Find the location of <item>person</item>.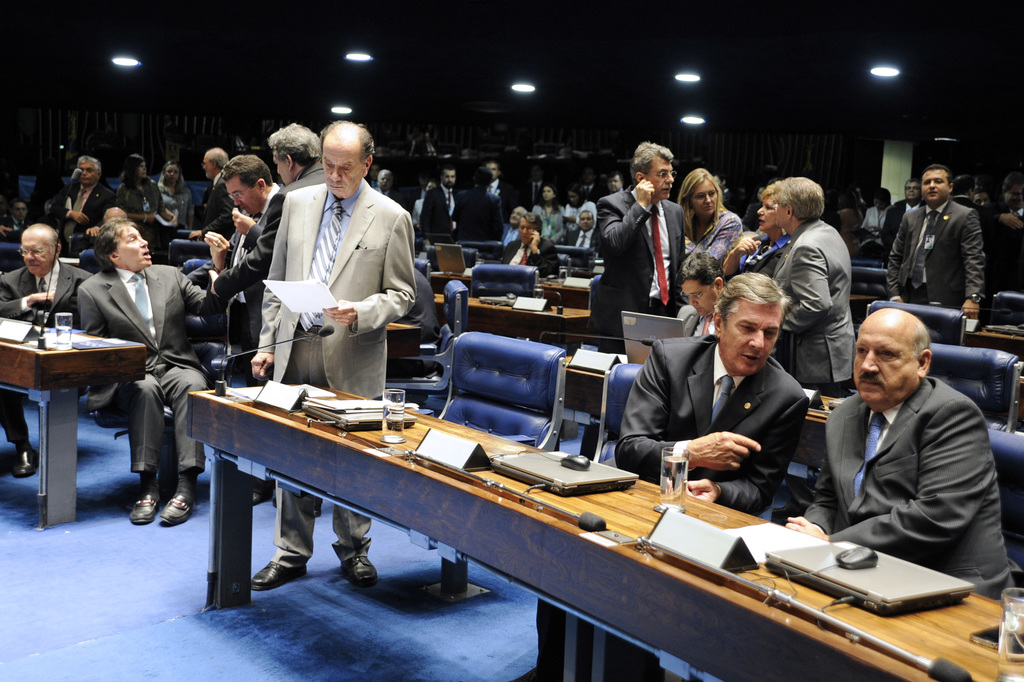
Location: 954,173,1000,296.
